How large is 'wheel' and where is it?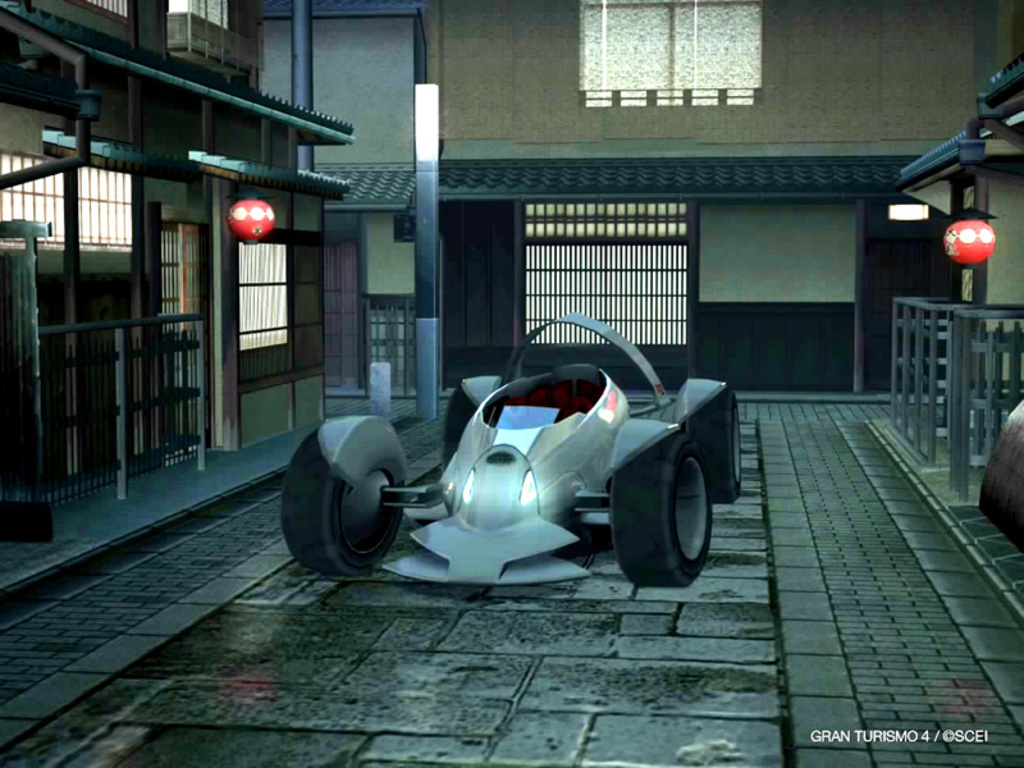
Bounding box: x1=278 y1=431 x2=408 y2=577.
